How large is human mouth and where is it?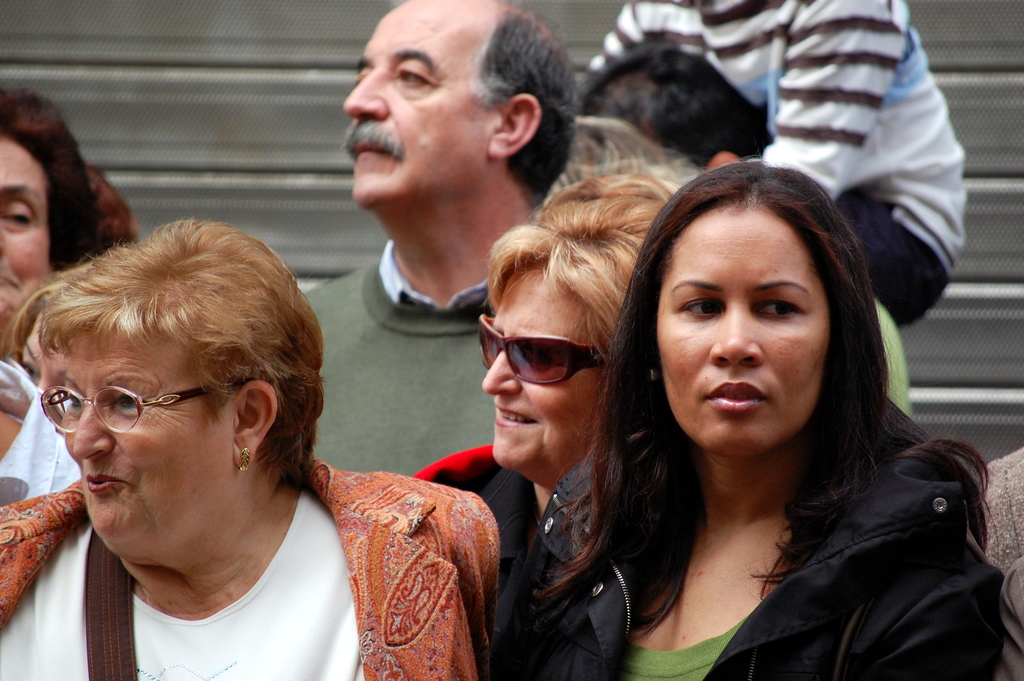
Bounding box: detection(495, 398, 538, 428).
